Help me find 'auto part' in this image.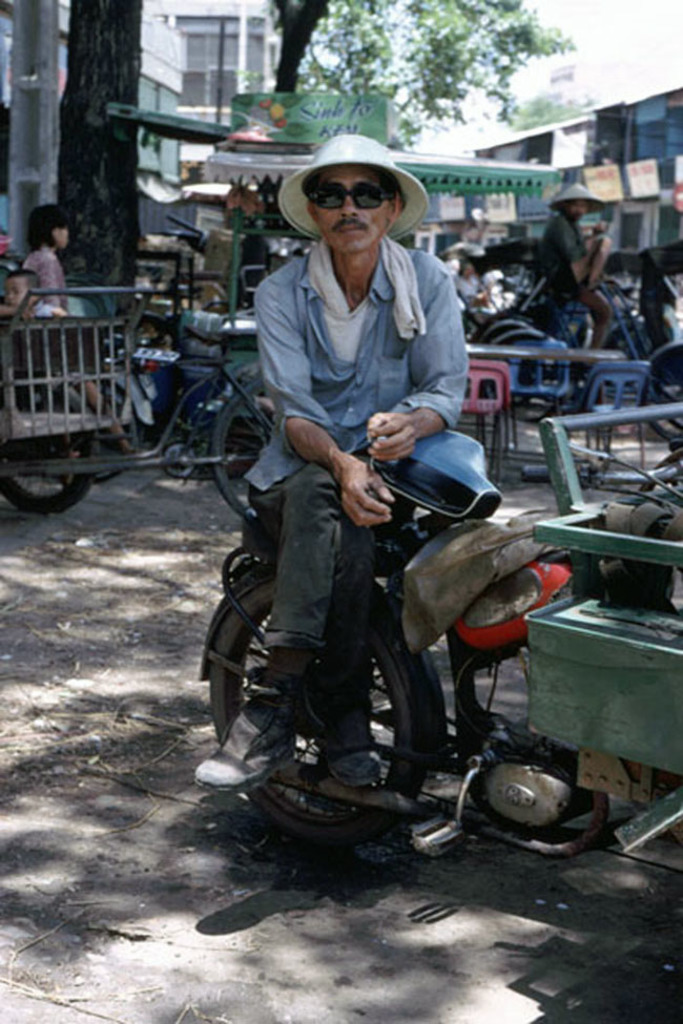
Found it: region(0, 277, 132, 501).
